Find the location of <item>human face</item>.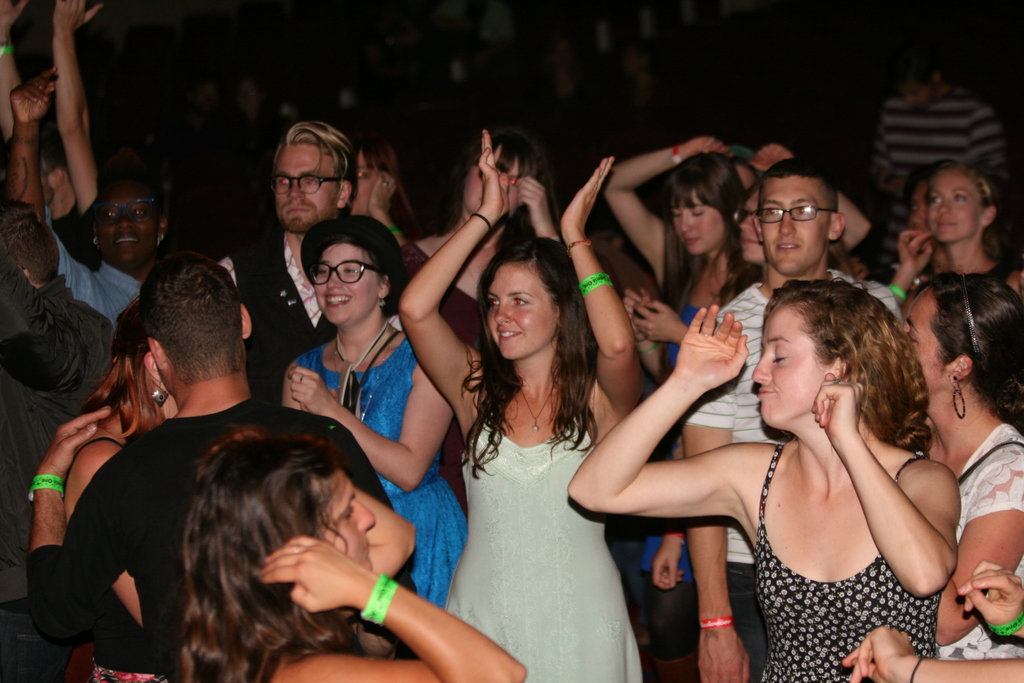
Location: 308/468/374/569.
